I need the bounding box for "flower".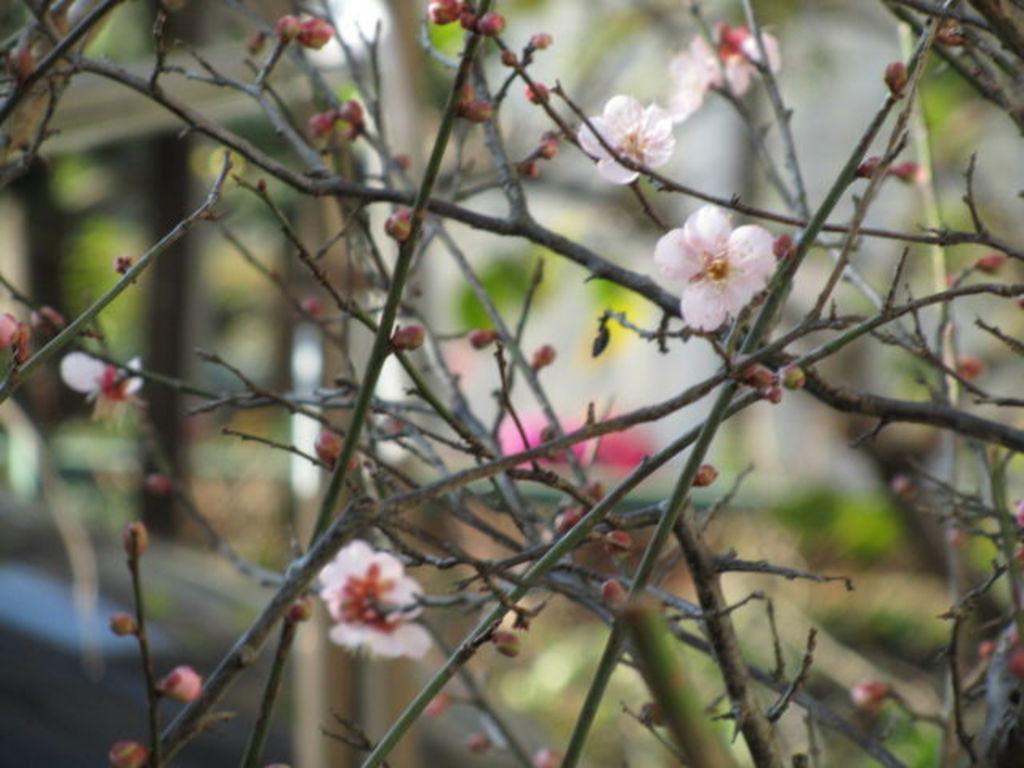
Here it is: 576/90/678/189.
